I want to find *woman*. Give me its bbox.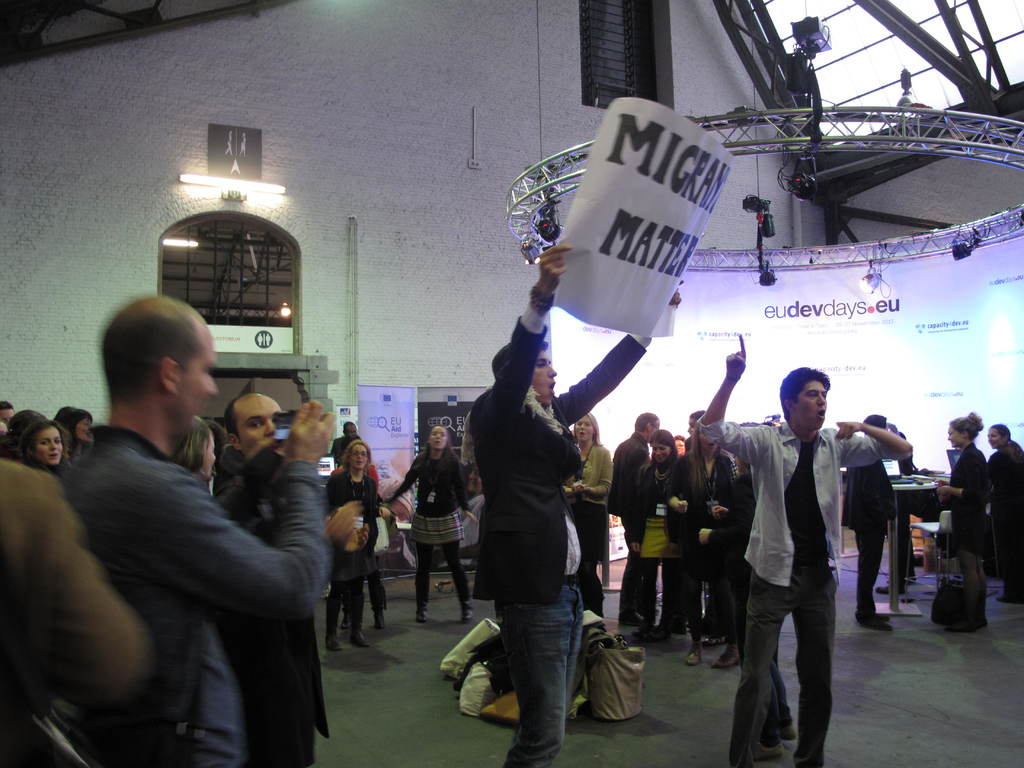
{"left": 637, "top": 428, "right": 675, "bottom": 645}.
